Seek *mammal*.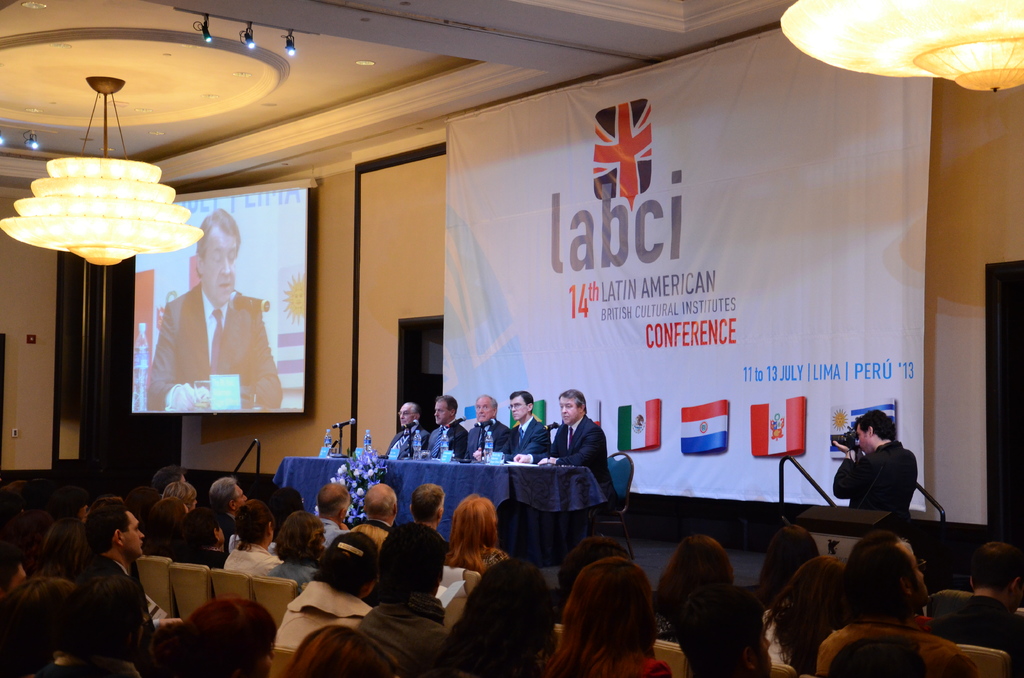
bbox=(518, 385, 623, 508).
